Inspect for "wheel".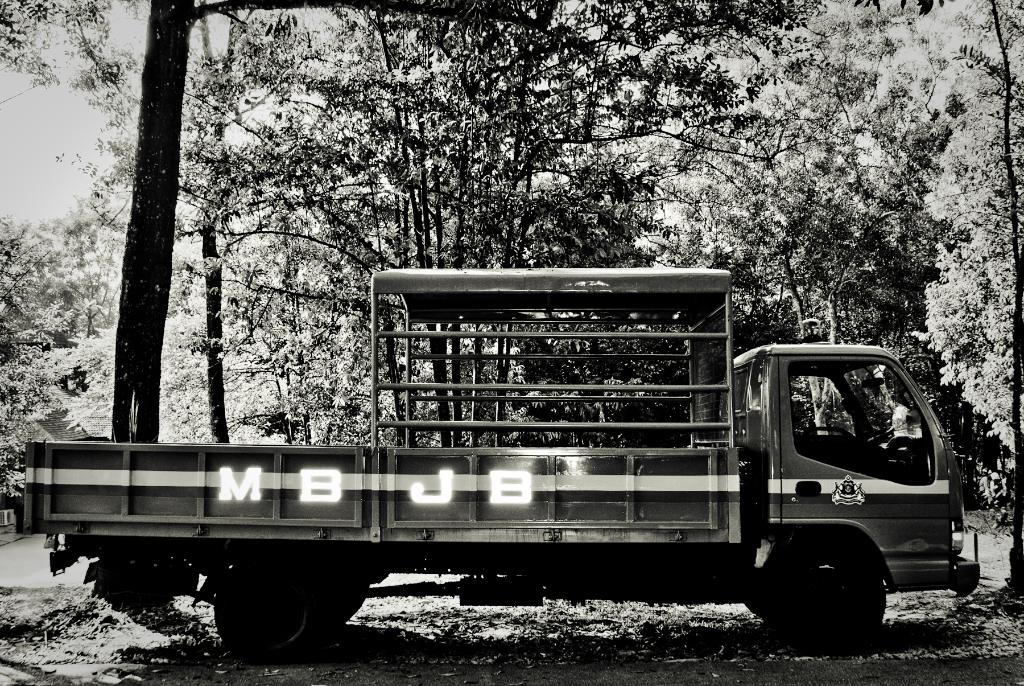
Inspection: {"left": 787, "top": 564, "right": 886, "bottom": 645}.
